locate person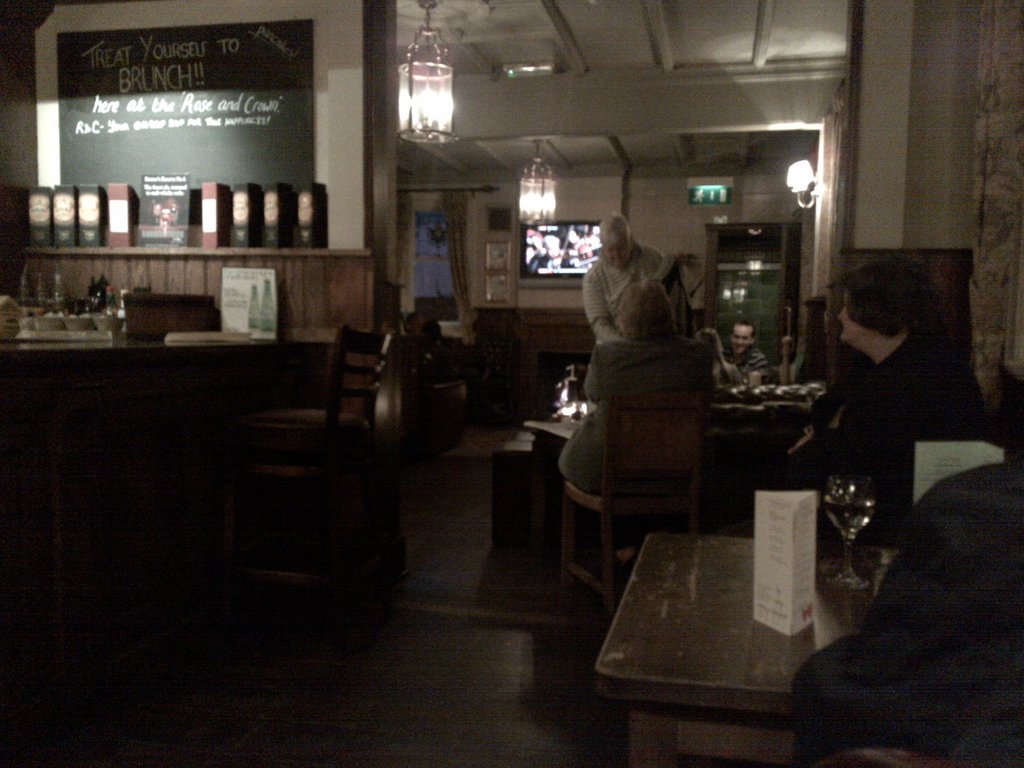
559,278,702,550
